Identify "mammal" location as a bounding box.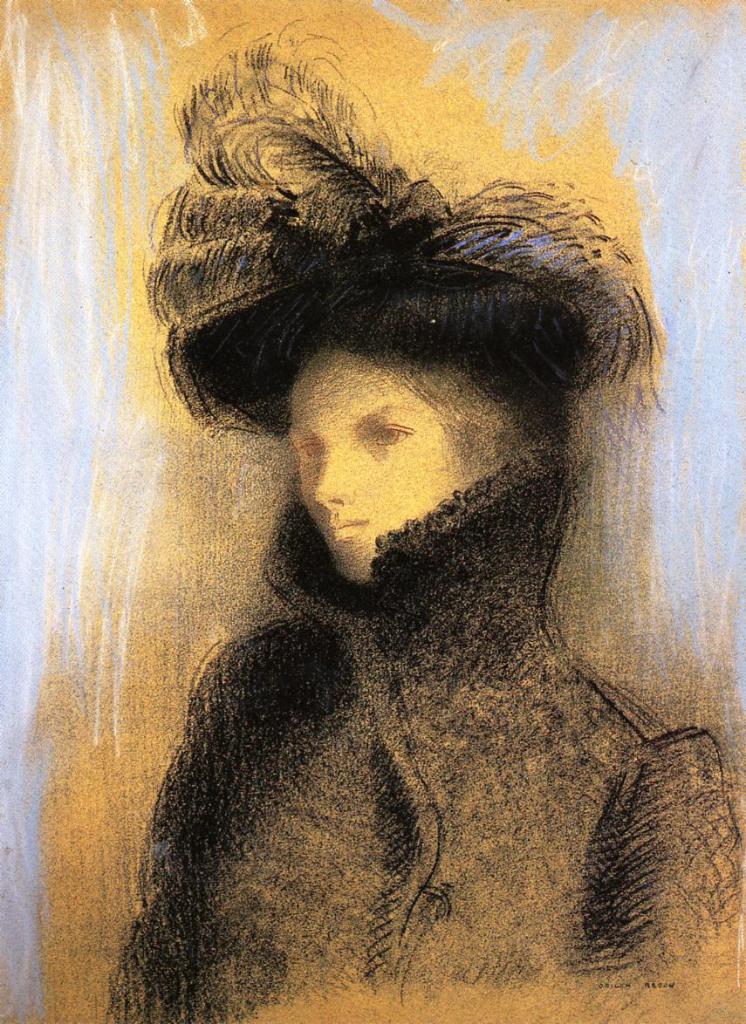
<bbox>75, 27, 745, 1023</bbox>.
